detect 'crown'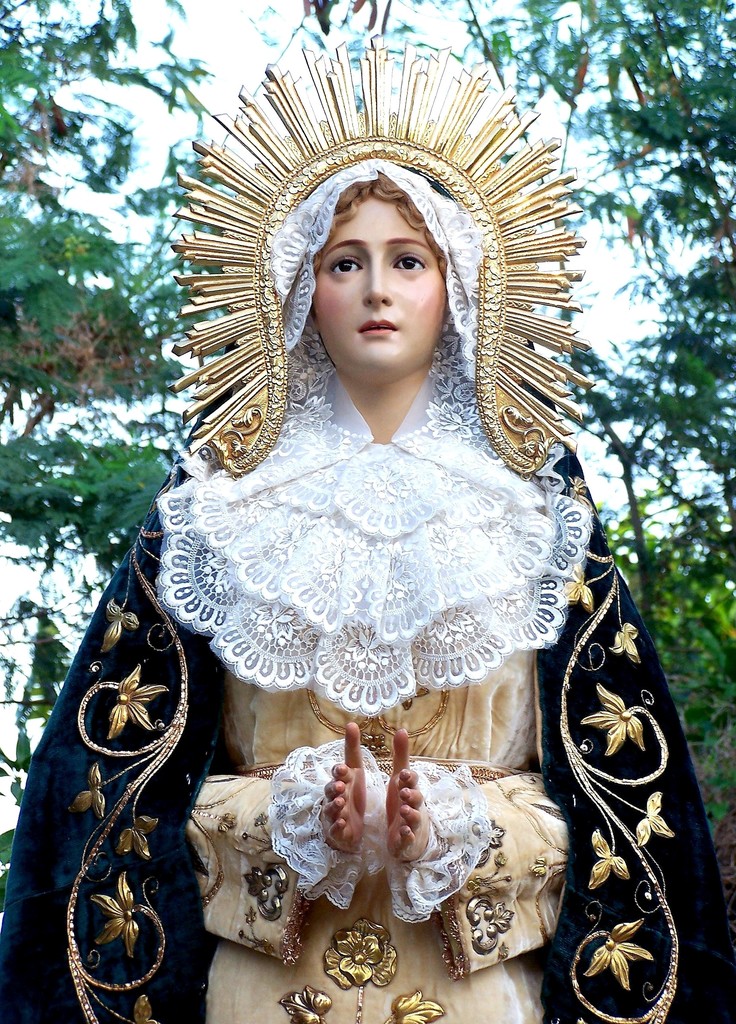
bbox=(165, 31, 597, 475)
